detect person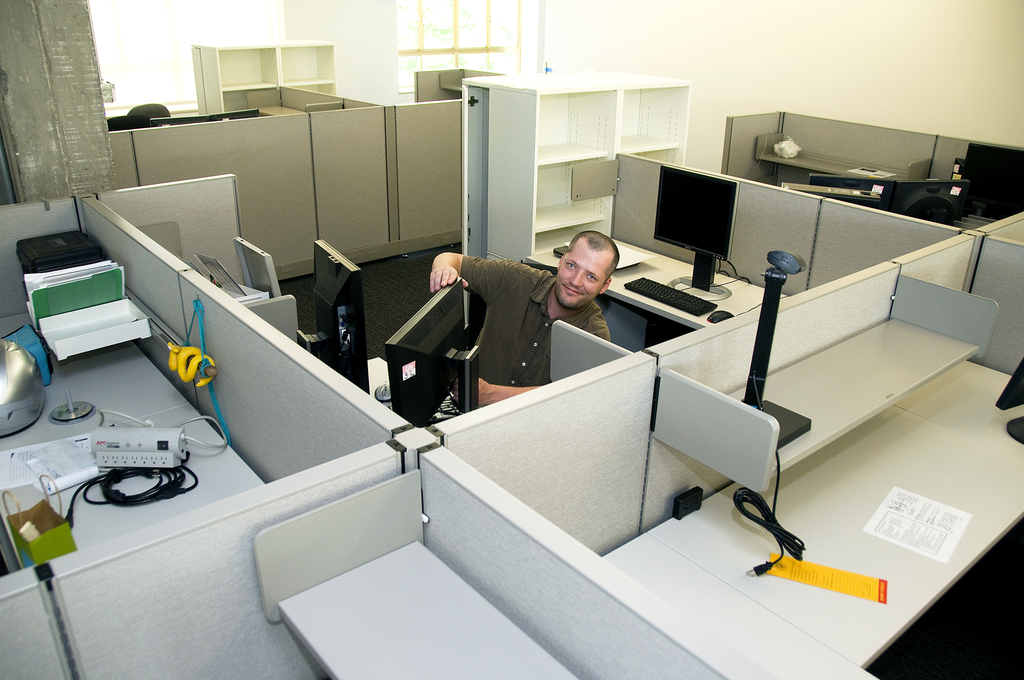
box(429, 229, 623, 406)
